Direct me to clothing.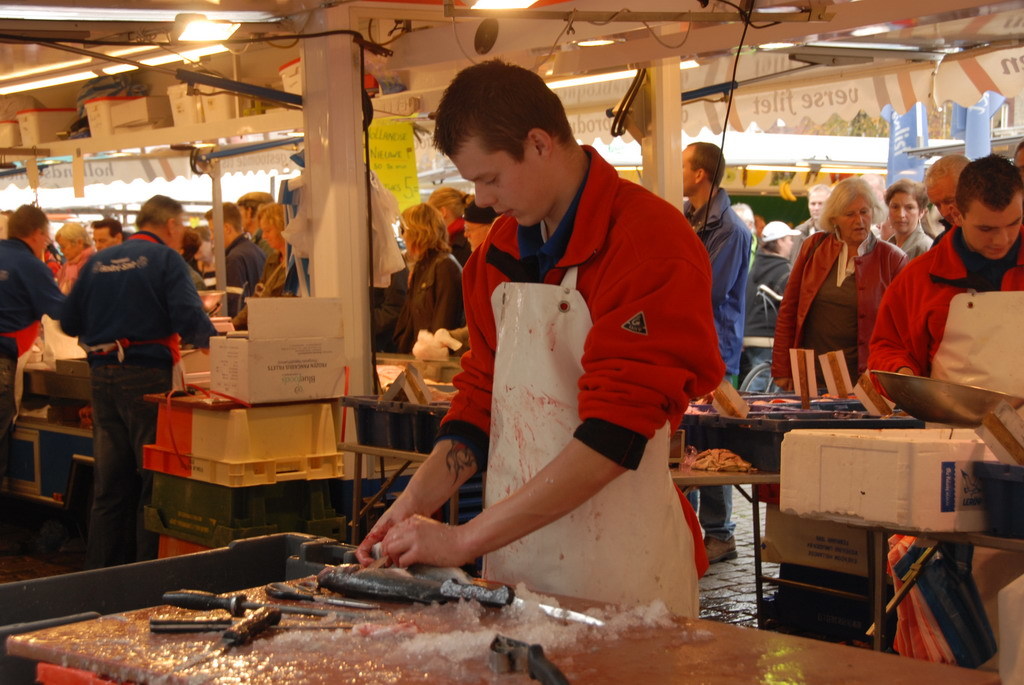
Direction: [left=785, top=212, right=822, bottom=275].
